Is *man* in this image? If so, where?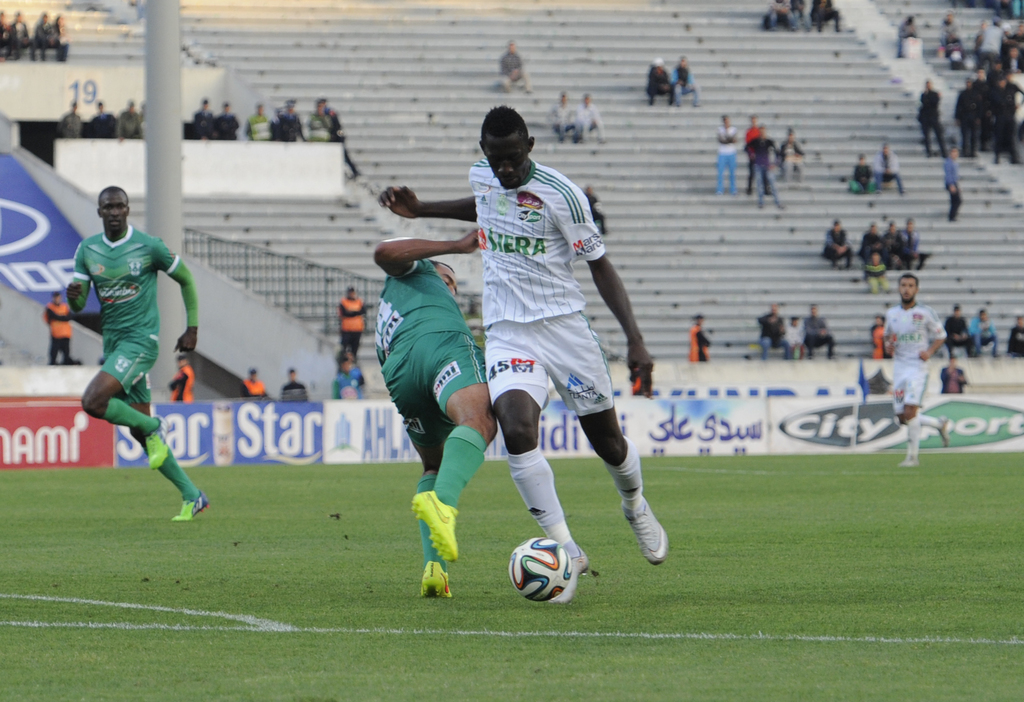
Yes, at locate(45, 292, 71, 368).
